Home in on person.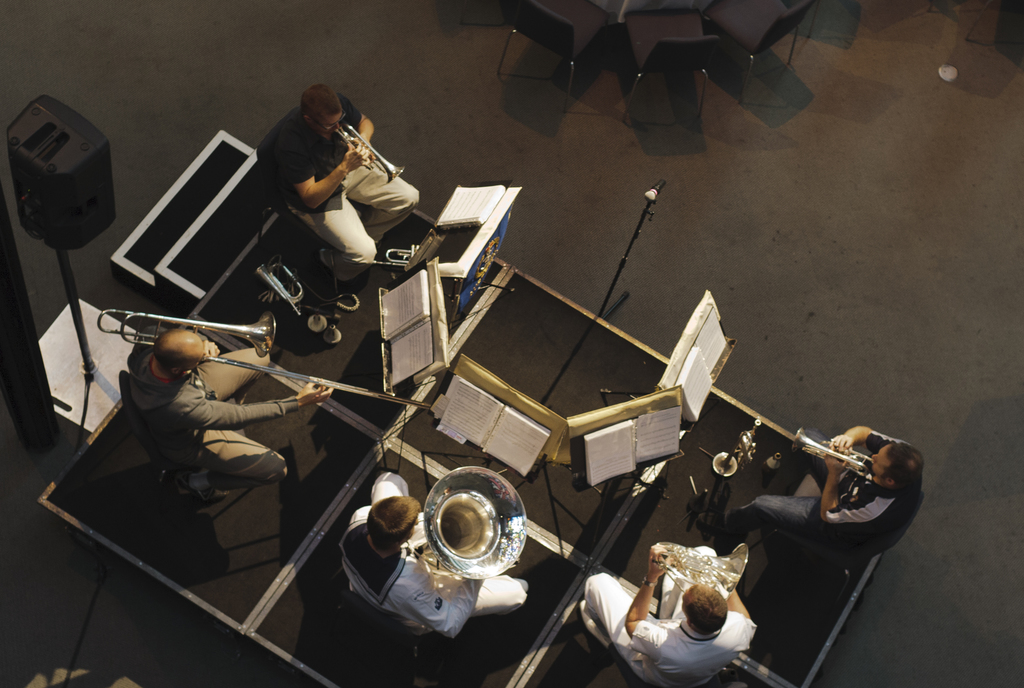
Homed in at [721,422,929,554].
